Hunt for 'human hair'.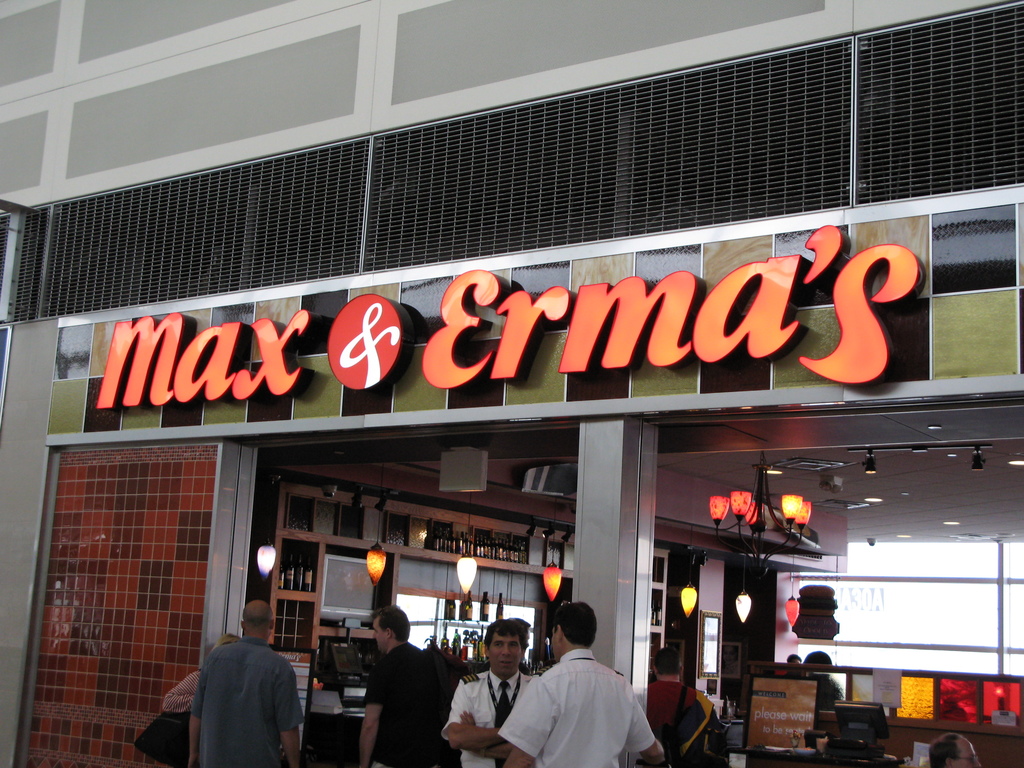
Hunted down at 652, 644, 681, 675.
